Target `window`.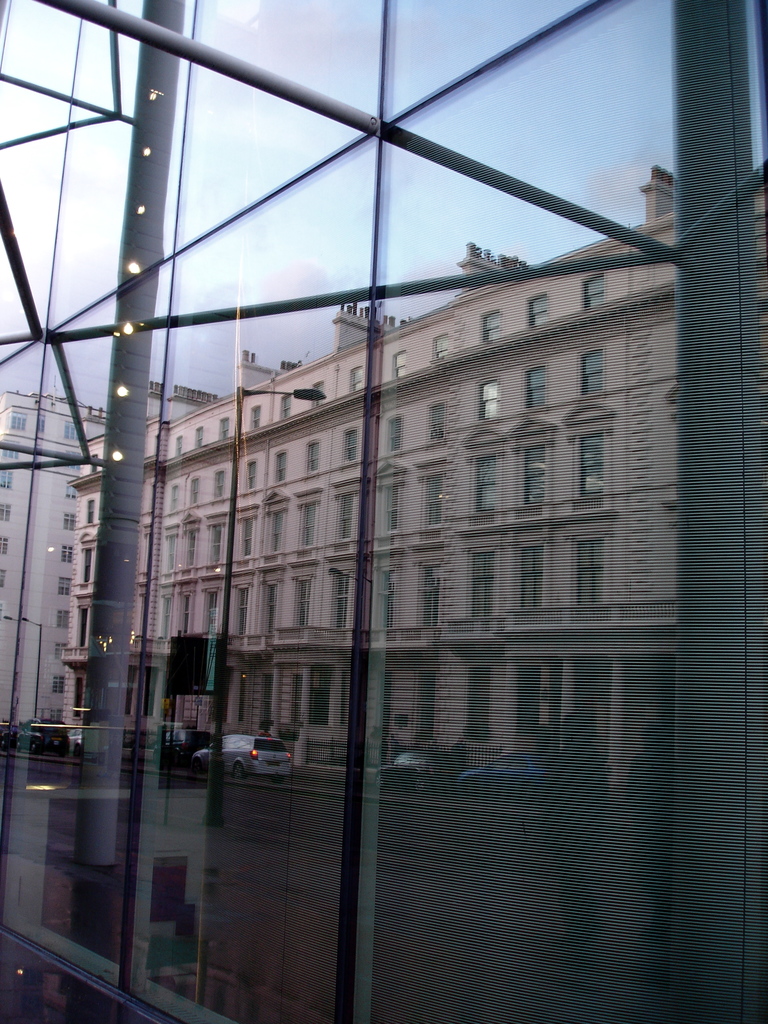
Target region: region(387, 480, 400, 527).
